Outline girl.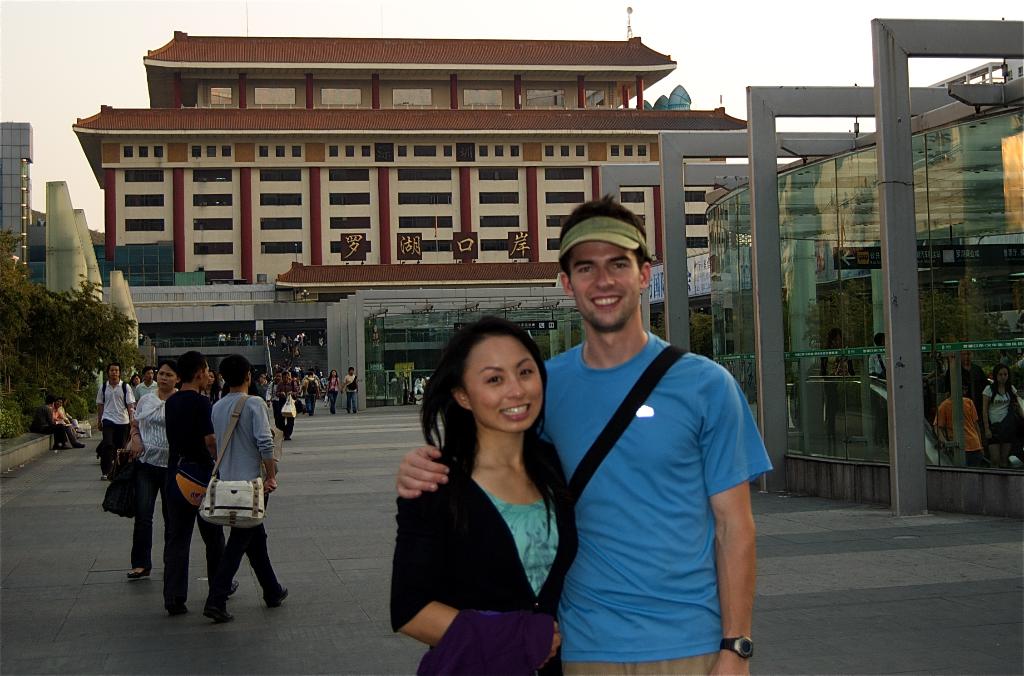
Outline: 985 359 1018 456.
